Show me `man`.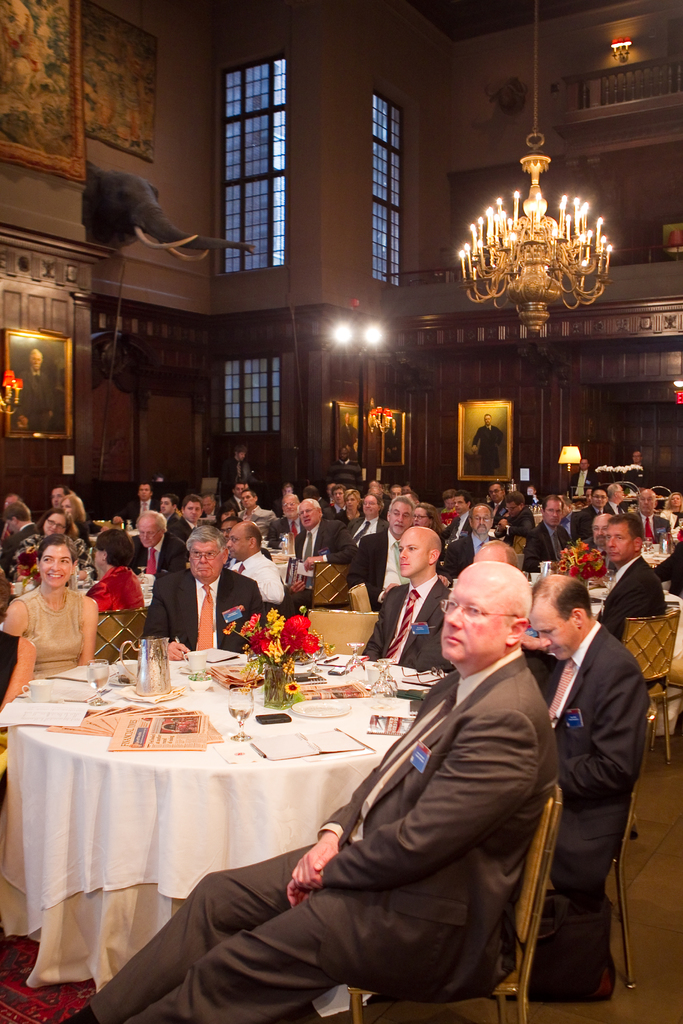
`man` is here: [225,437,254,481].
